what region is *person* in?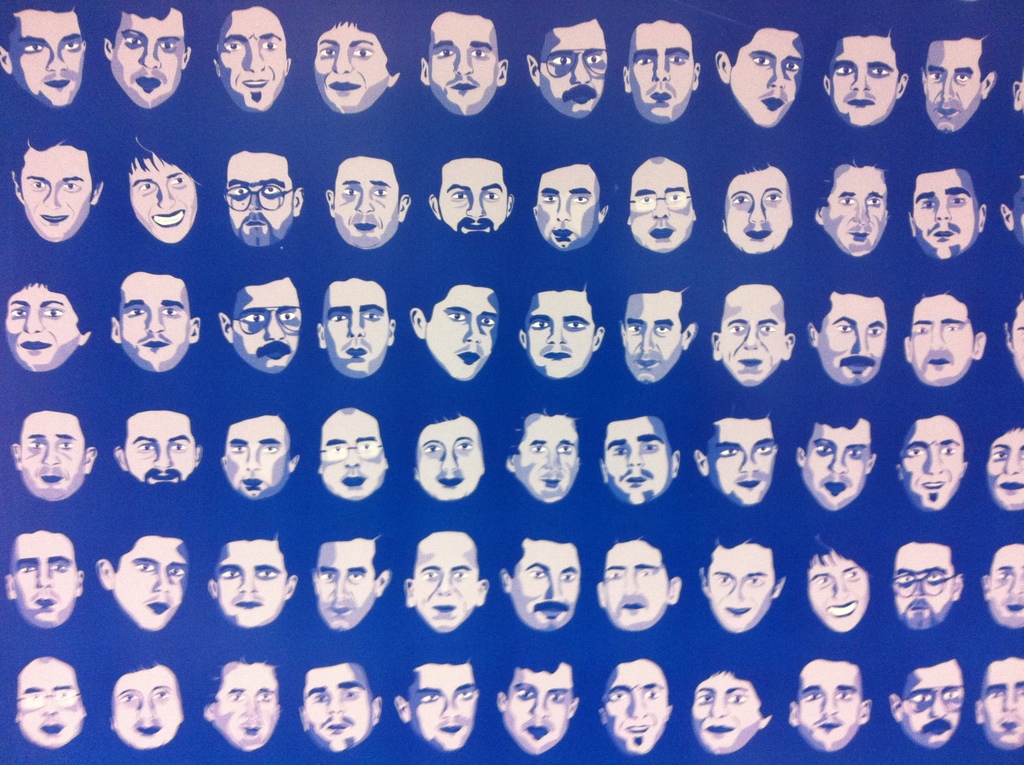
region(598, 525, 680, 628).
